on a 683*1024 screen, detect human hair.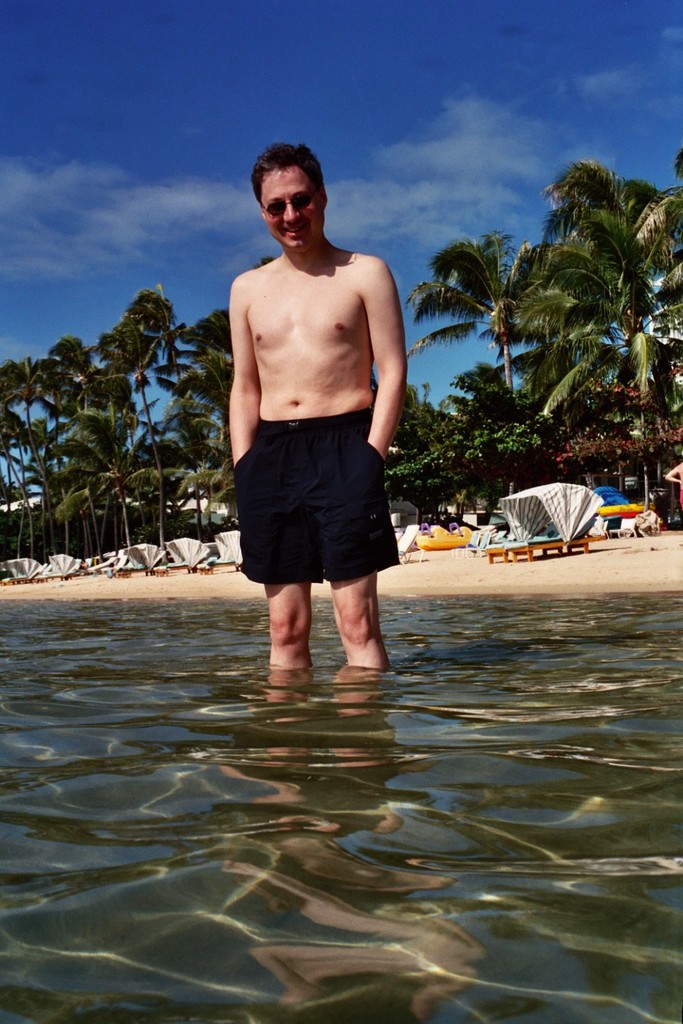
select_region(255, 137, 333, 220).
